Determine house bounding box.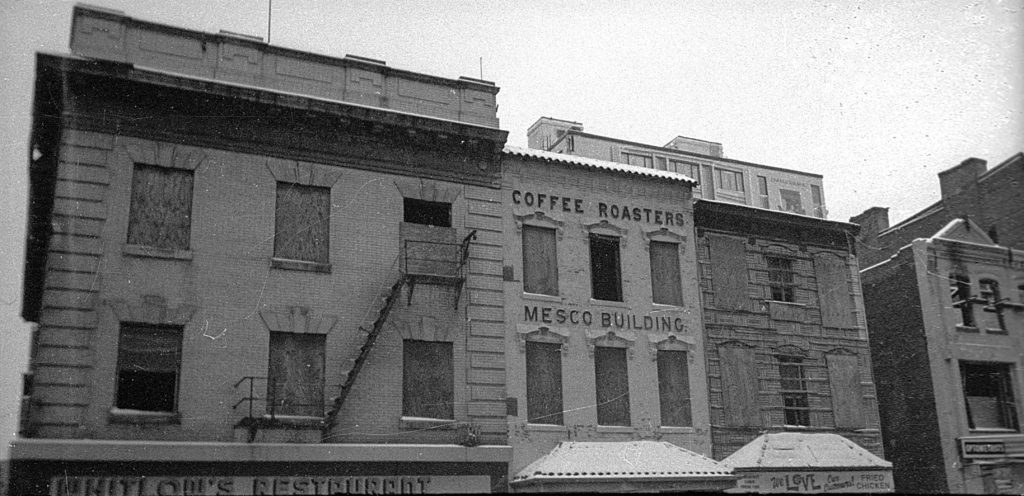
Determined: [516,110,824,227].
